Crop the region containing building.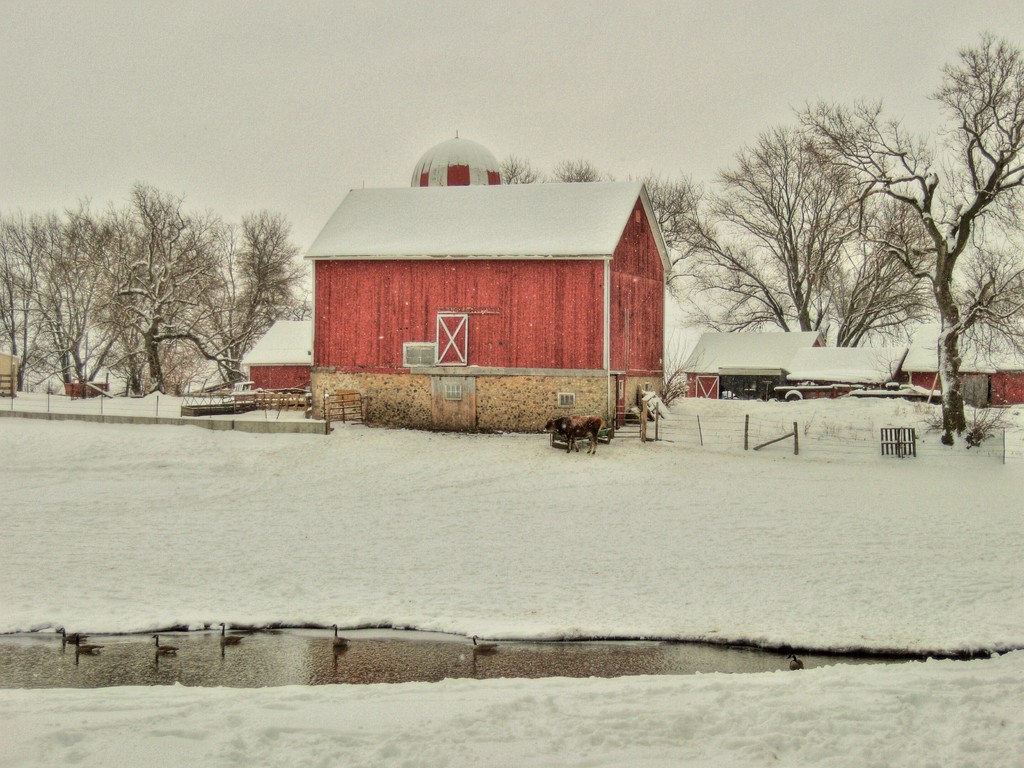
Crop region: (left=296, top=125, right=685, bottom=447).
